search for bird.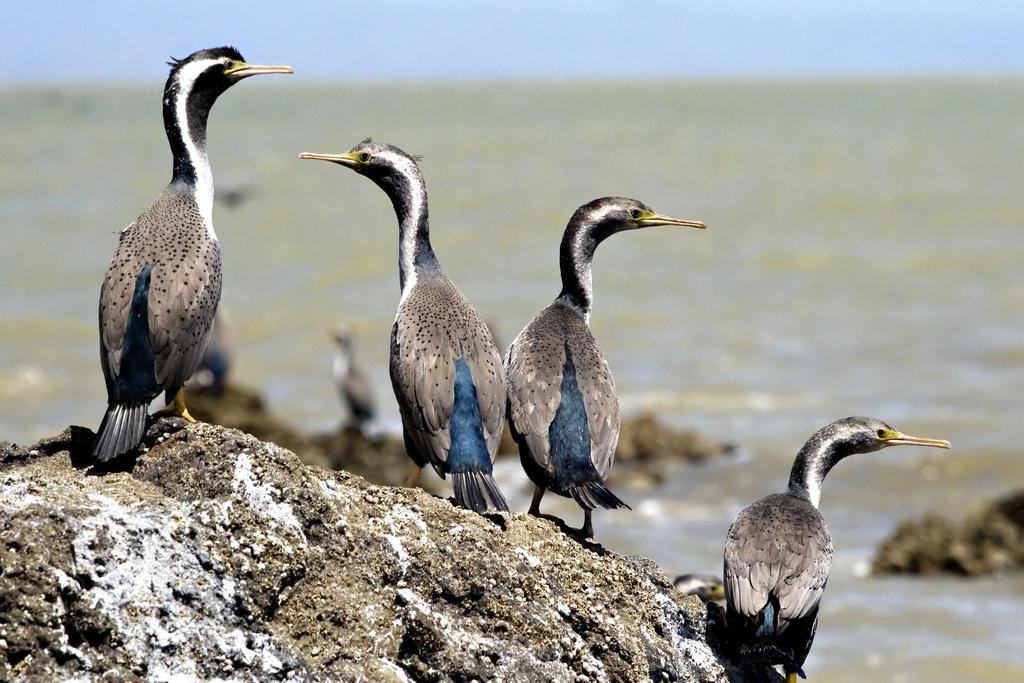
Found at 188, 304, 227, 402.
